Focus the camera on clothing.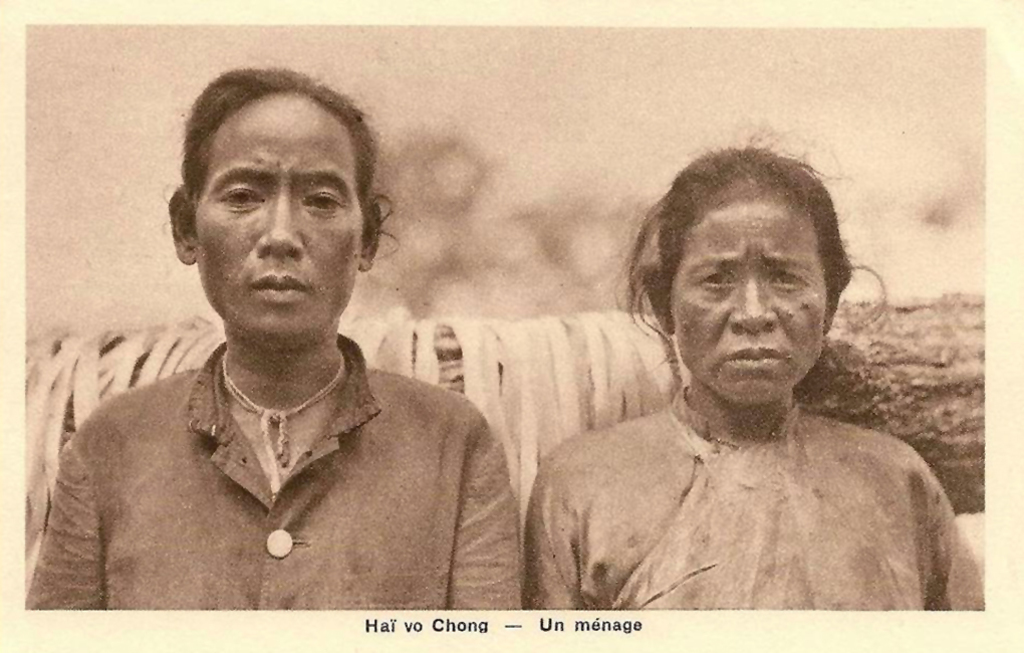
Focus region: Rect(27, 319, 522, 618).
